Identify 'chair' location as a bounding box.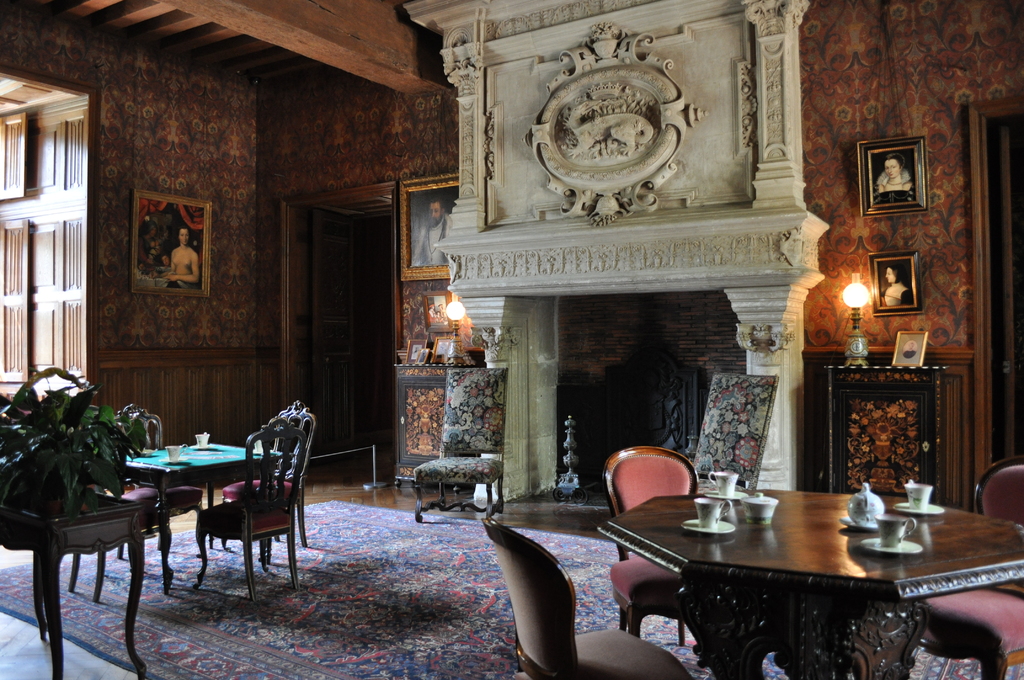
select_region(598, 444, 703, 660).
